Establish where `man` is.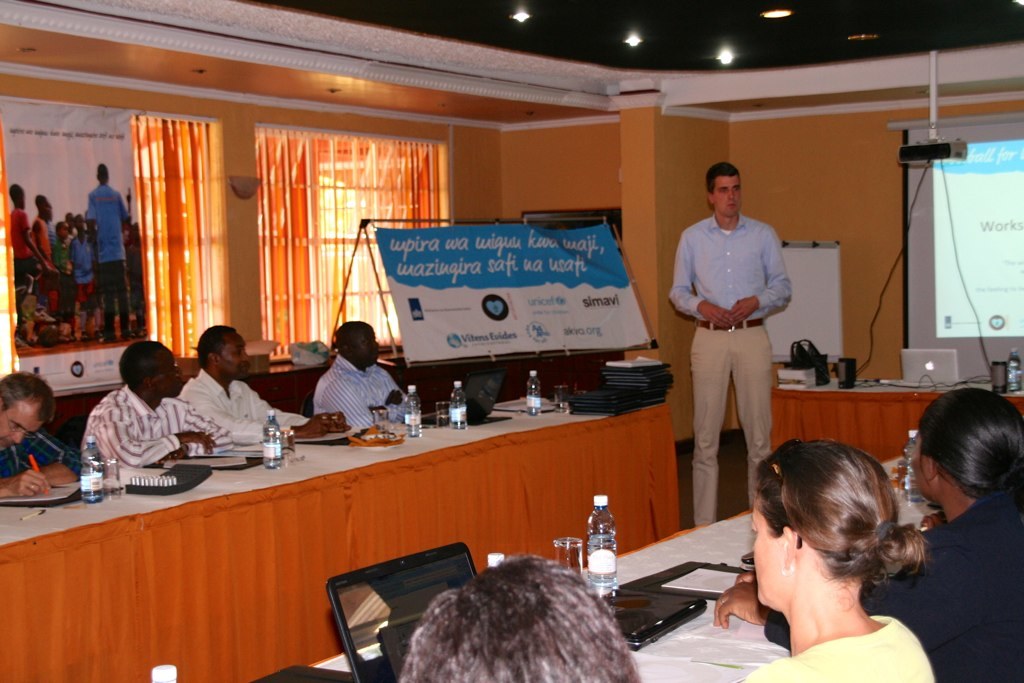
Established at select_region(177, 318, 347, 445).
